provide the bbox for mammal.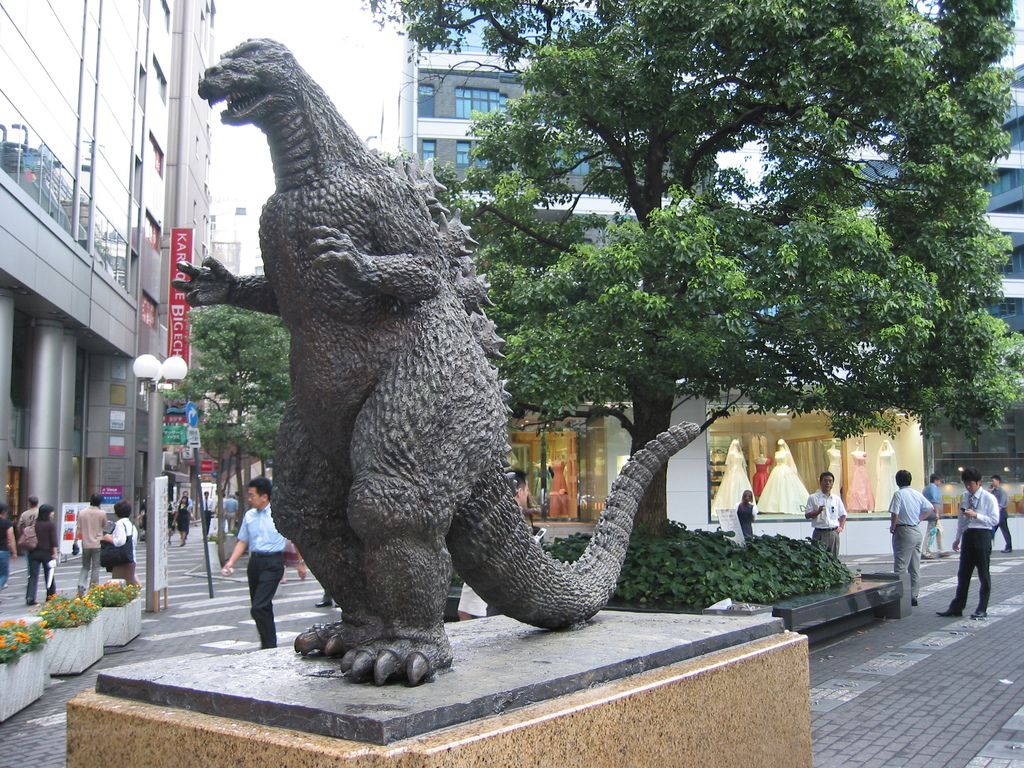
left=0, top=500, right=19, bottom=588.
